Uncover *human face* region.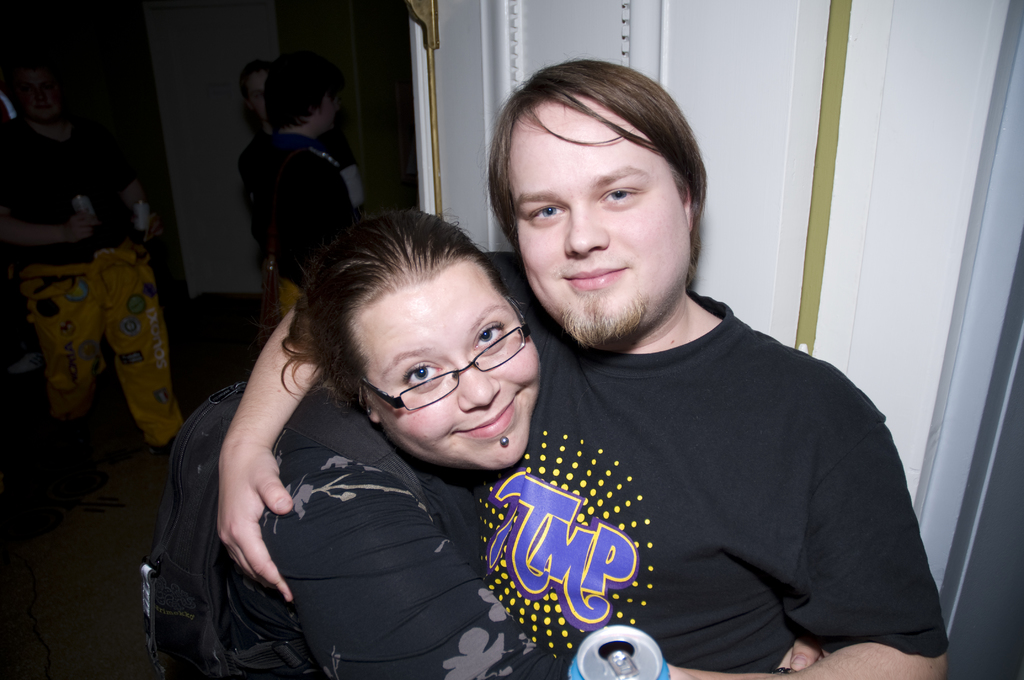
Uncovered: box(504, 102, 675, 337).
